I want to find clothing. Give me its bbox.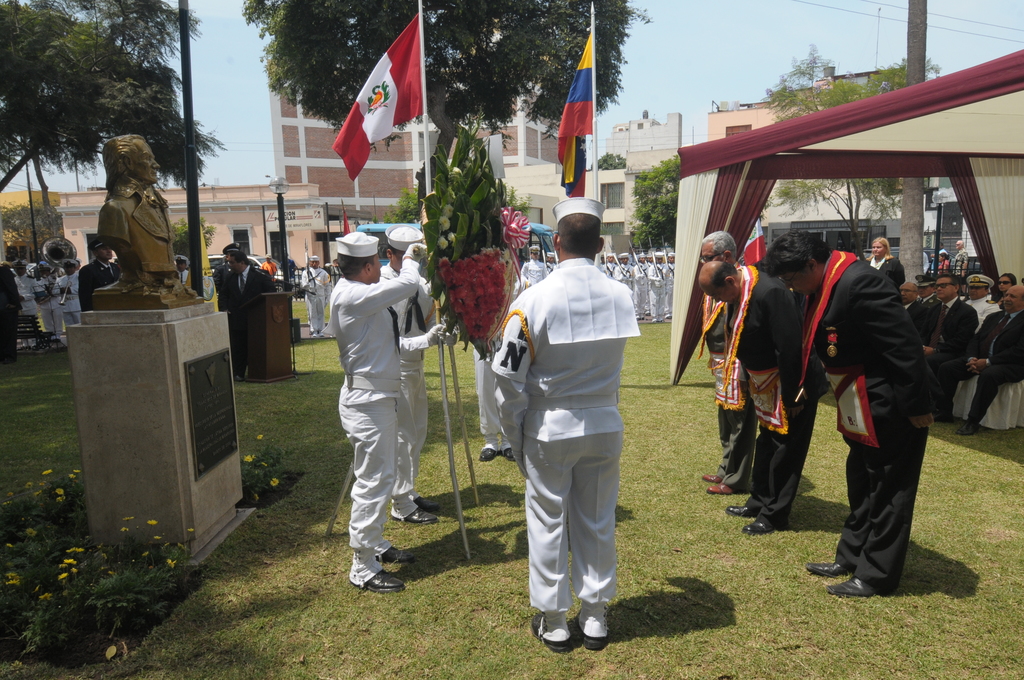
region(324, 265, 428, 407).
